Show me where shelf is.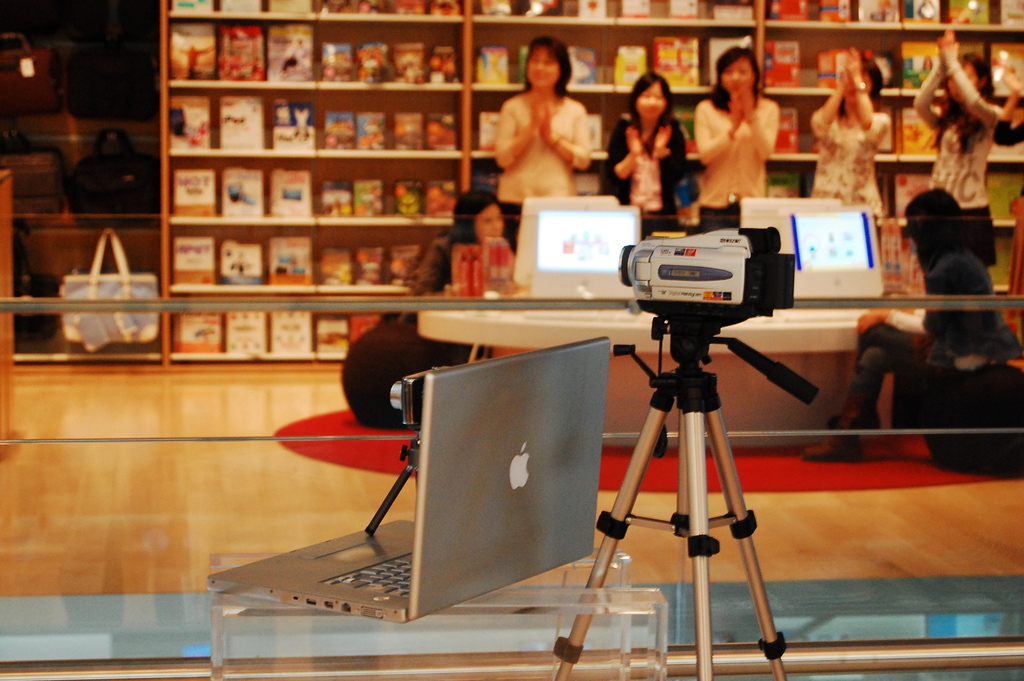
shelf is at left=764, top=162, right=1023, bottom=220.
